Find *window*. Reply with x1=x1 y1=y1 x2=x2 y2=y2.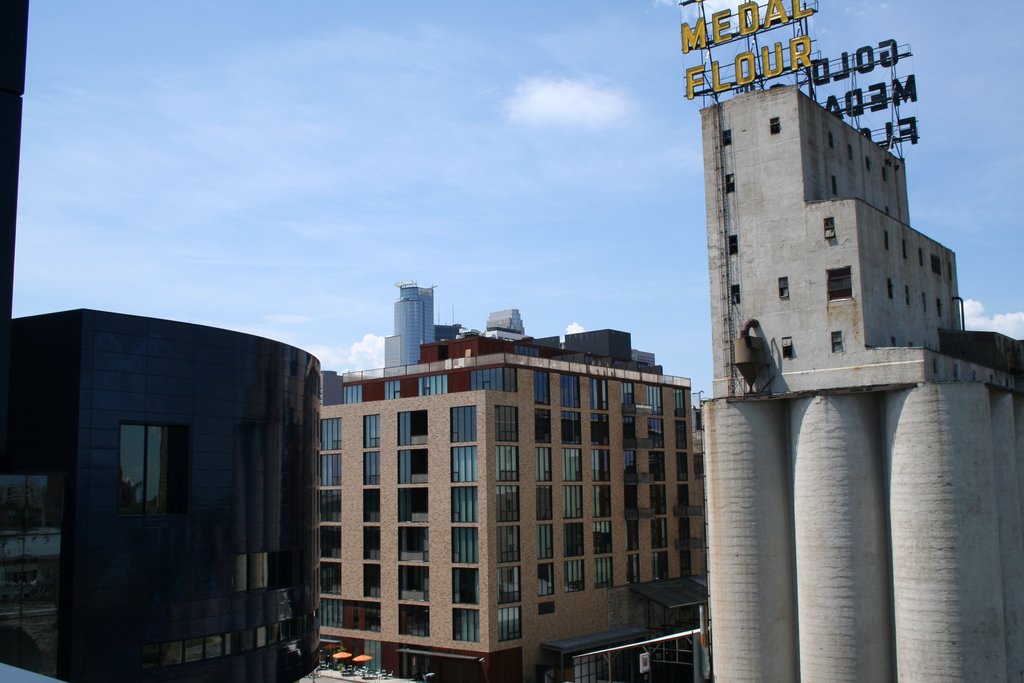
x1=590 y1=413 x2=612 y2=446.
